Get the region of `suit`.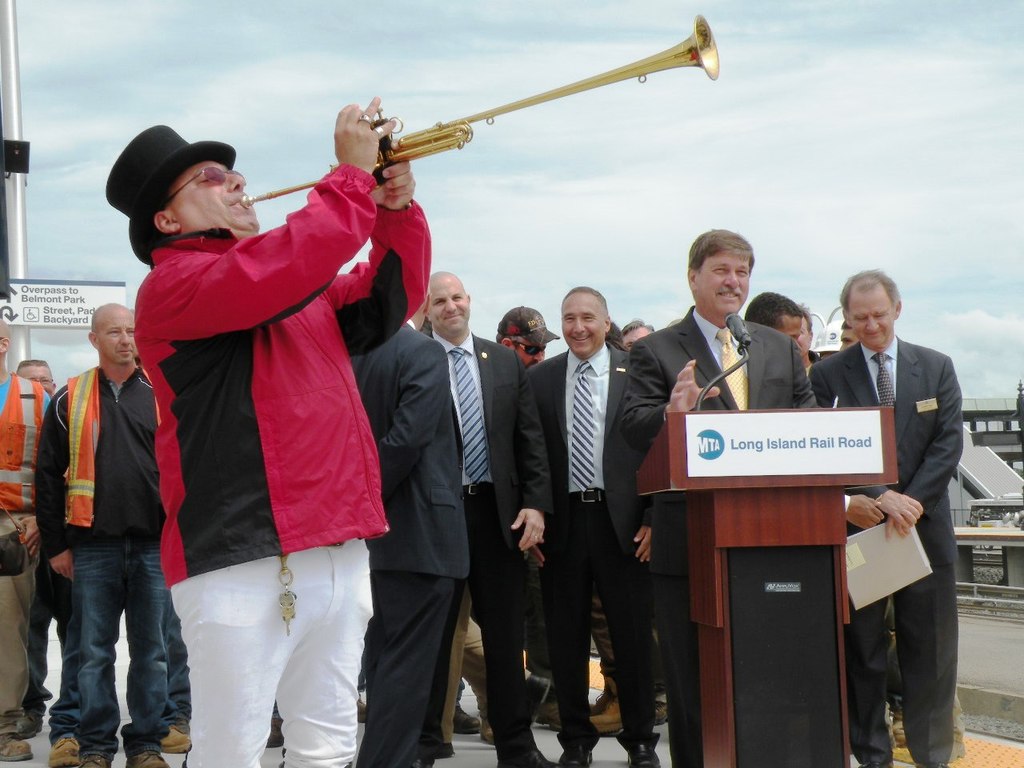
left=429, top=326, right=557, bottom=765.
